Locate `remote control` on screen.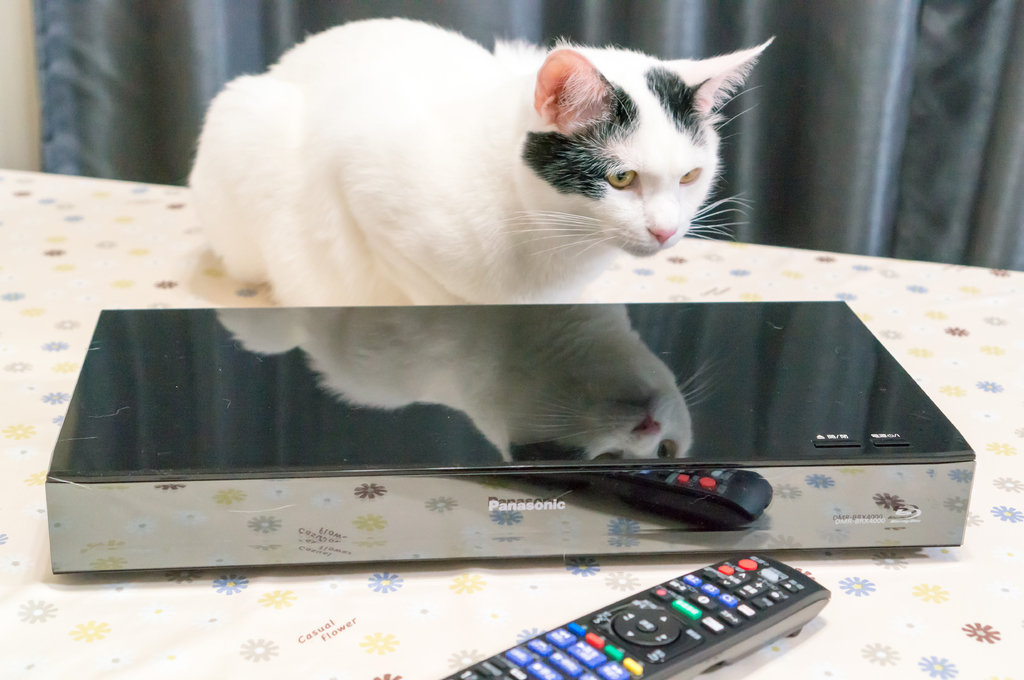
On screen at (left=434, top=553, right=831, bottom=679).
